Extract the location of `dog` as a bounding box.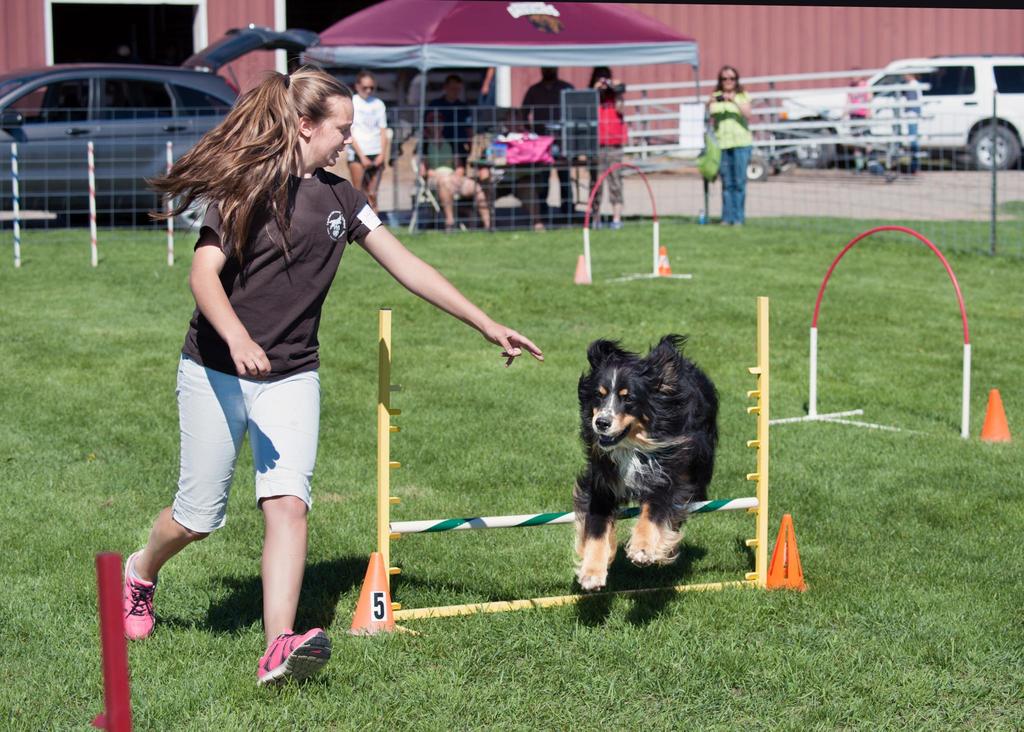
Rect(570, 332, 722, 592).
